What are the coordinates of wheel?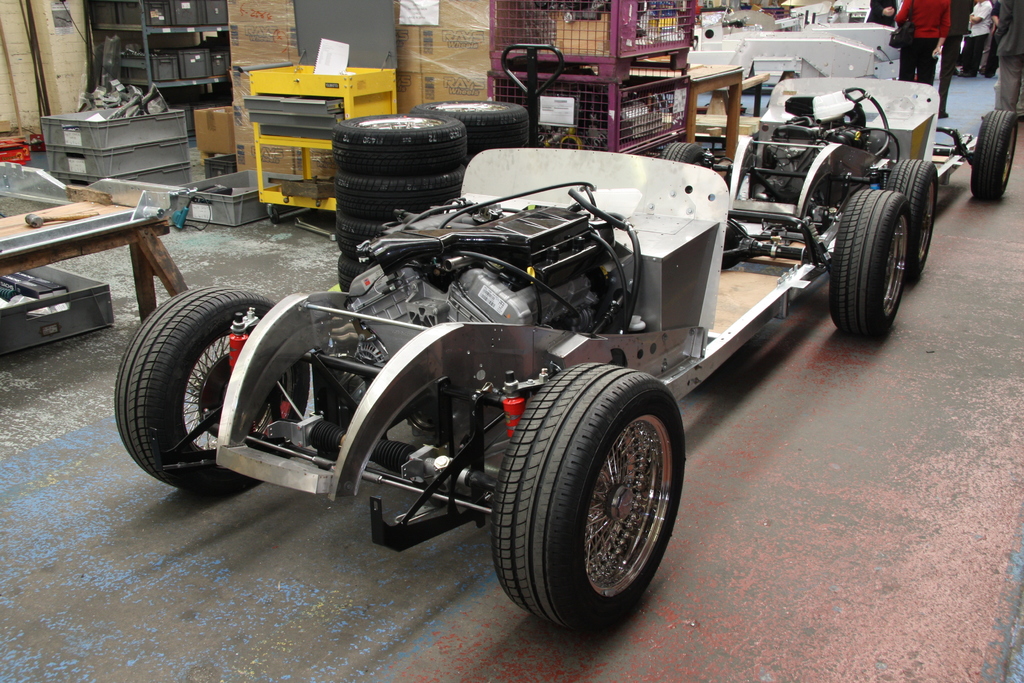
499, 366, 686, 622.
